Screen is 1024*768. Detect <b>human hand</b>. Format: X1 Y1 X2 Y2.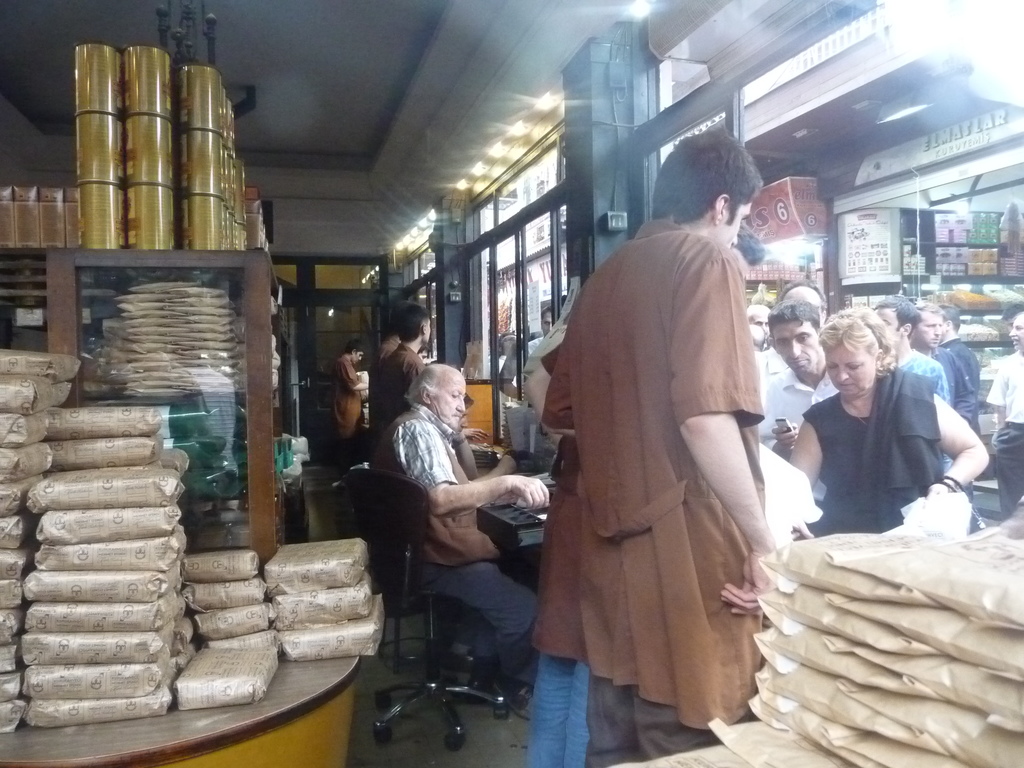
719 547 779 616.
